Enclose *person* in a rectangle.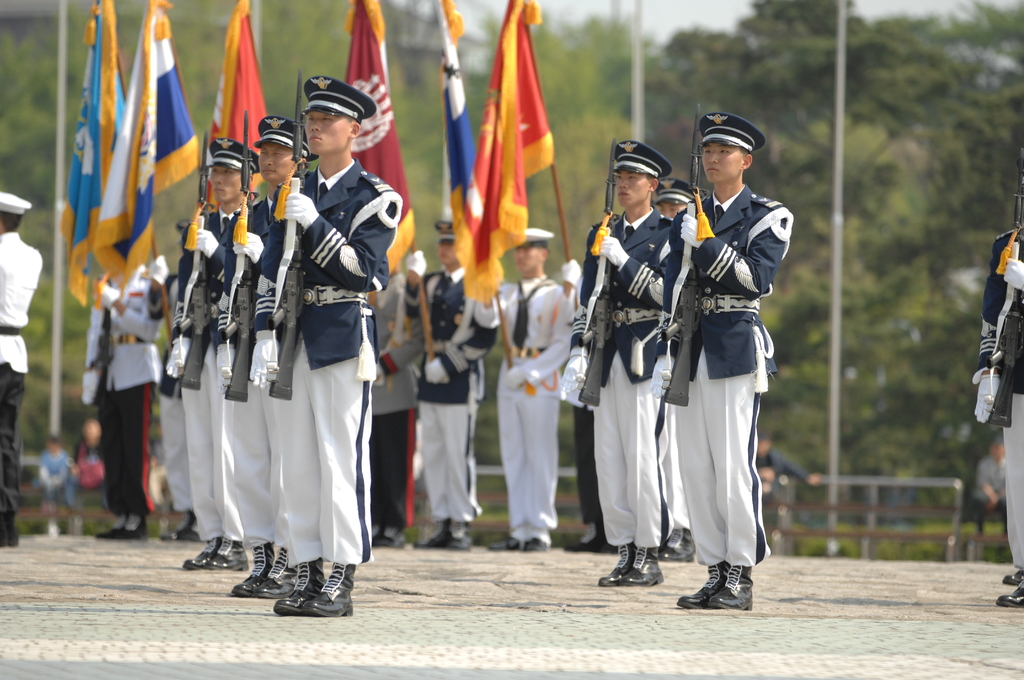
(577, 139, 671, 595).
